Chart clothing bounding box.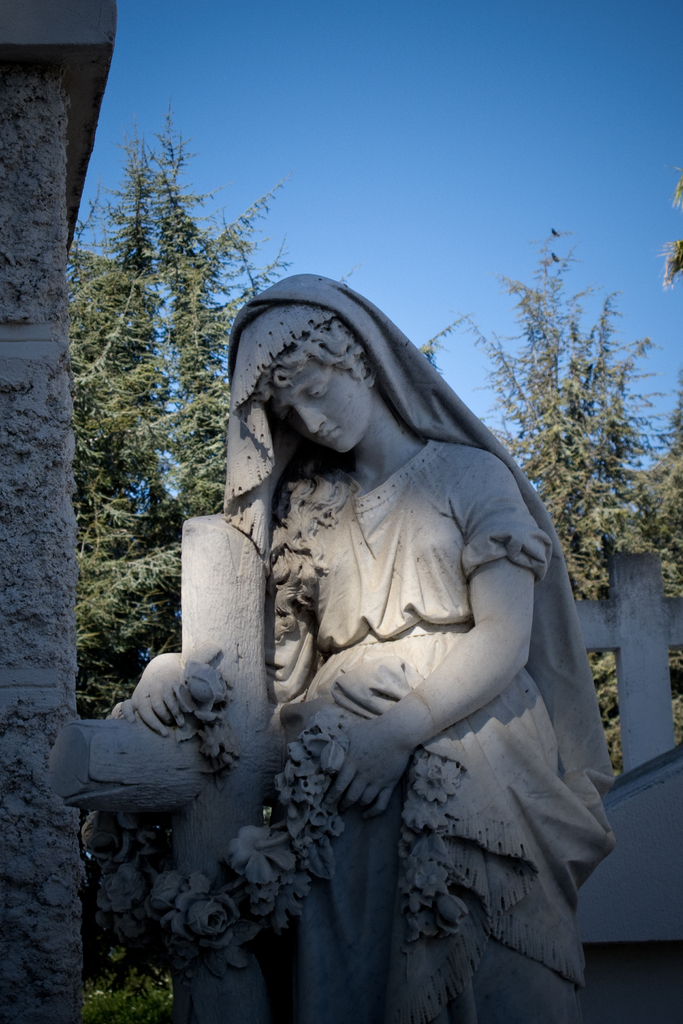
Charted: <bbox>237, 399, 609, 1012</bbox>.
